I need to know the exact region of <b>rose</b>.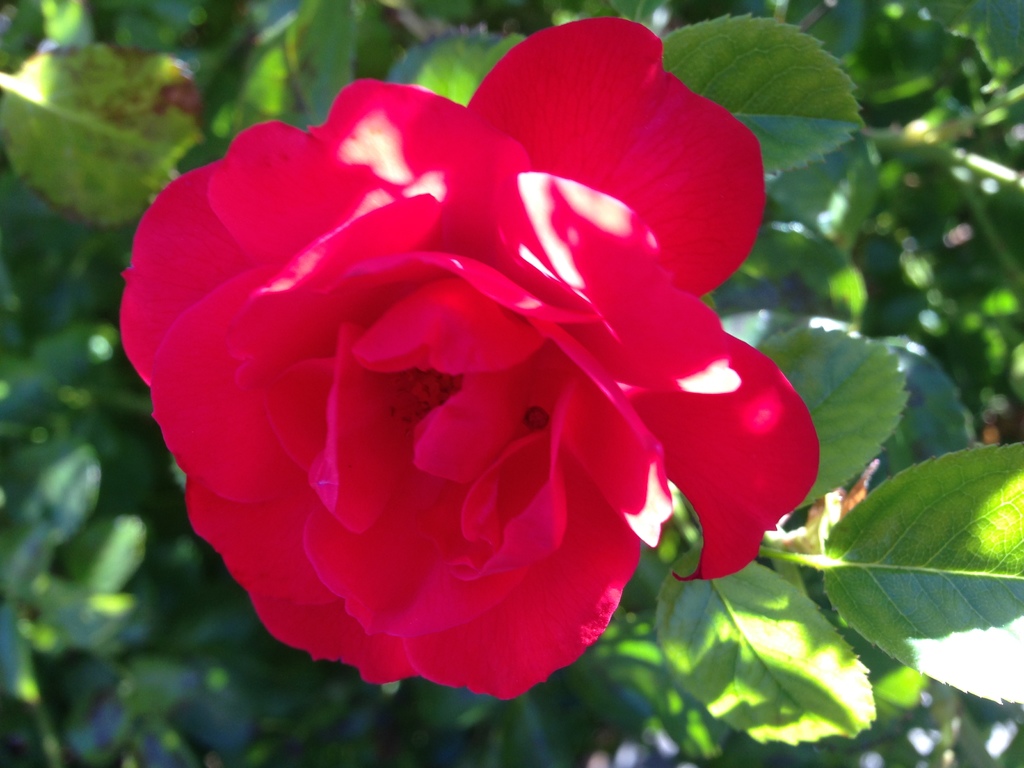
Region: select_region(116, 15, 822, 701).
